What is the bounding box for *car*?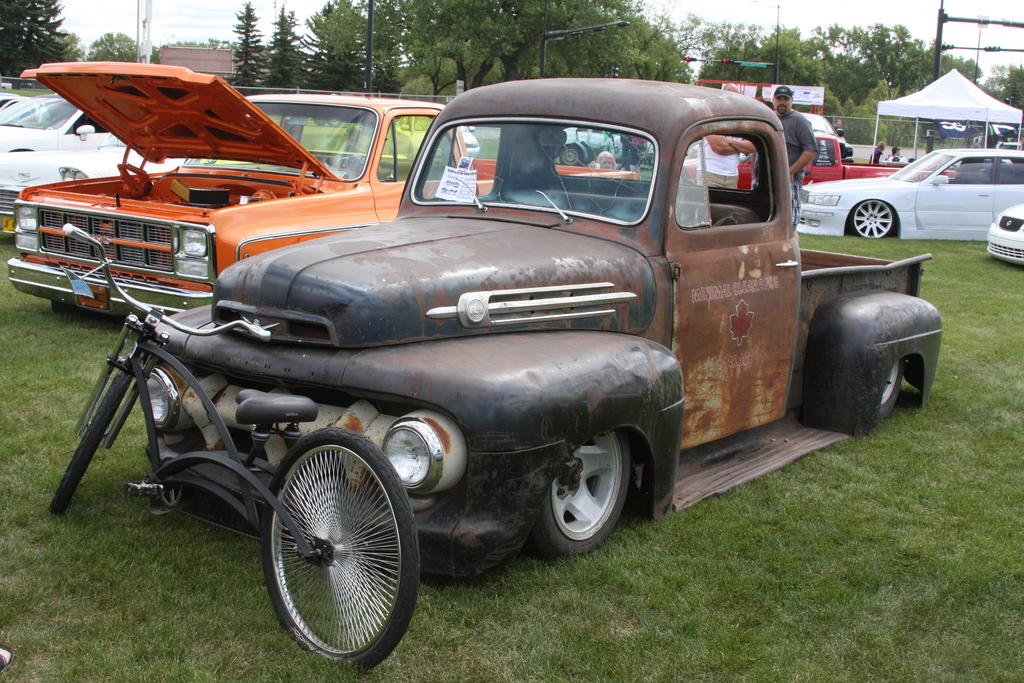
[left=985, top=204, right=1023, bottom=269].
